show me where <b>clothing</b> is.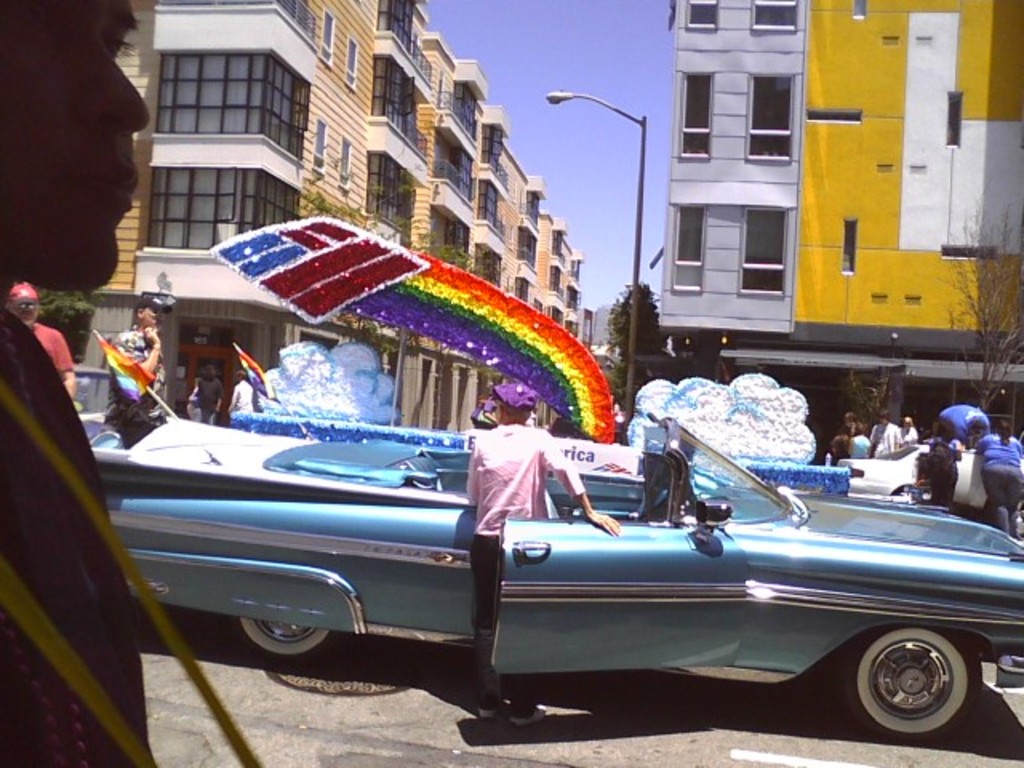
<b>clothing</b> is at Rect(459, 419, 584, 534).
